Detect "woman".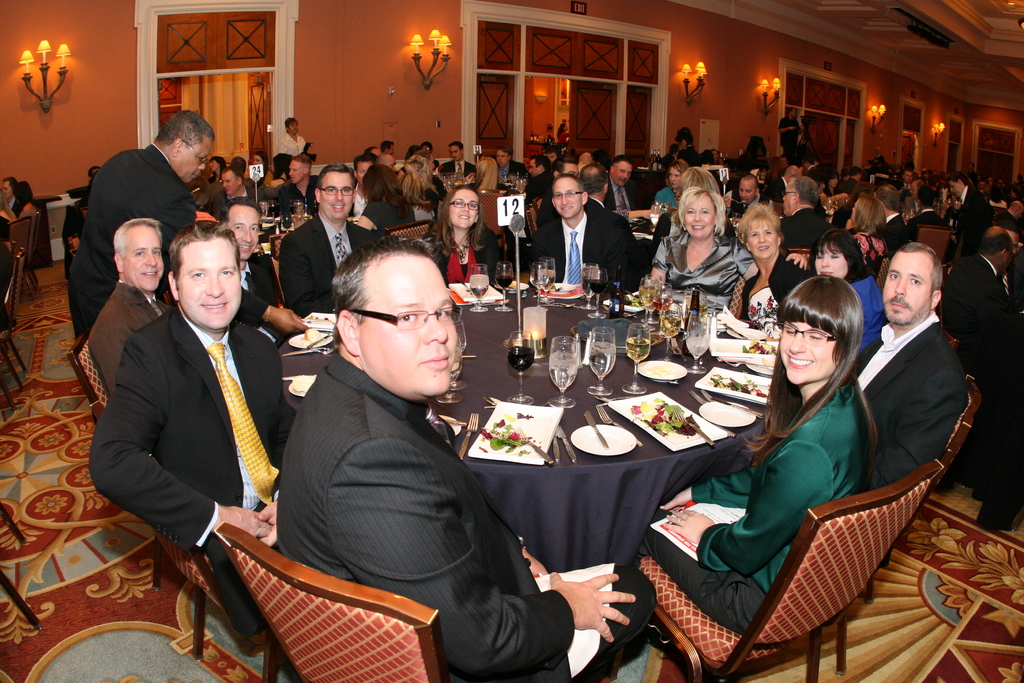
Detected at [left=259, top=150, right=292, bottom=189].
